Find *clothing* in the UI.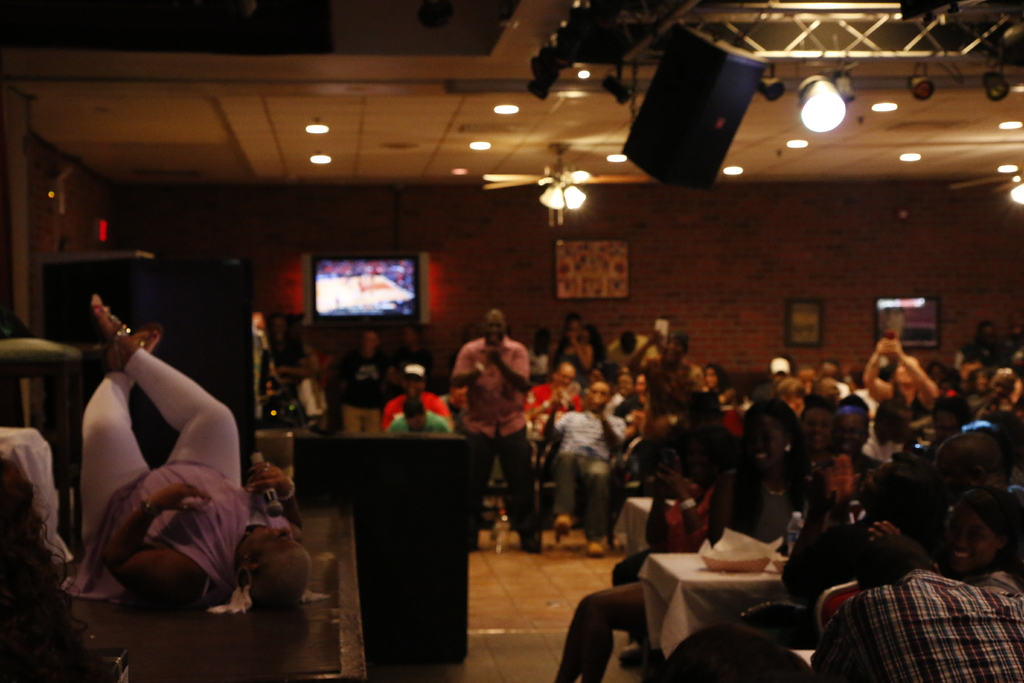
UI element at rect(276, 333, 310, 406).
